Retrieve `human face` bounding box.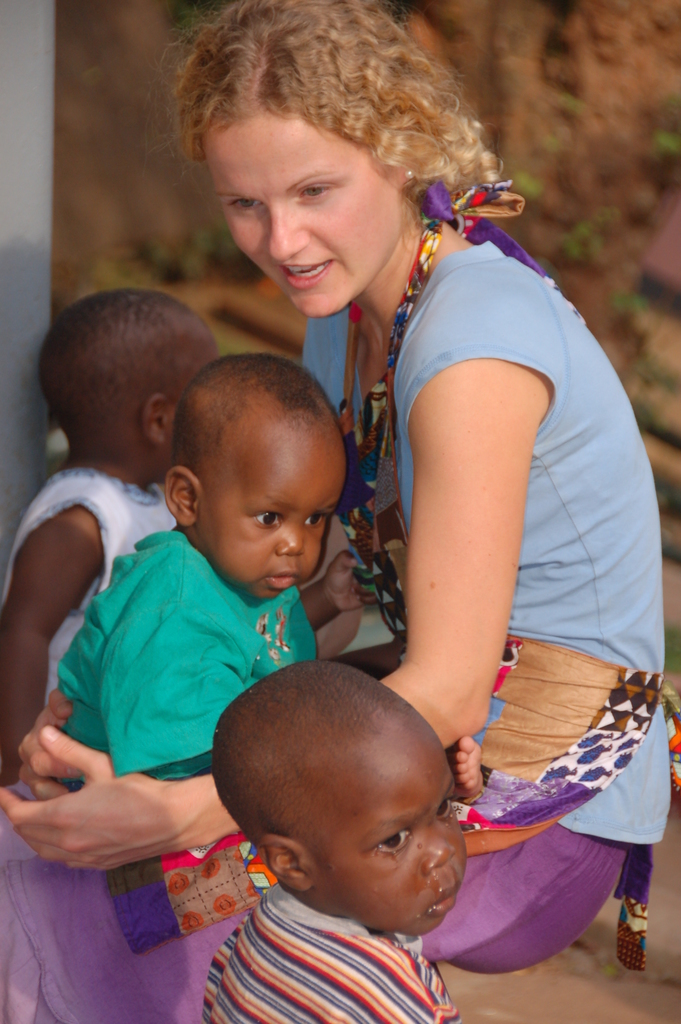
Bounding box: <bbox>196, 108, 401, 321</bbox>.
